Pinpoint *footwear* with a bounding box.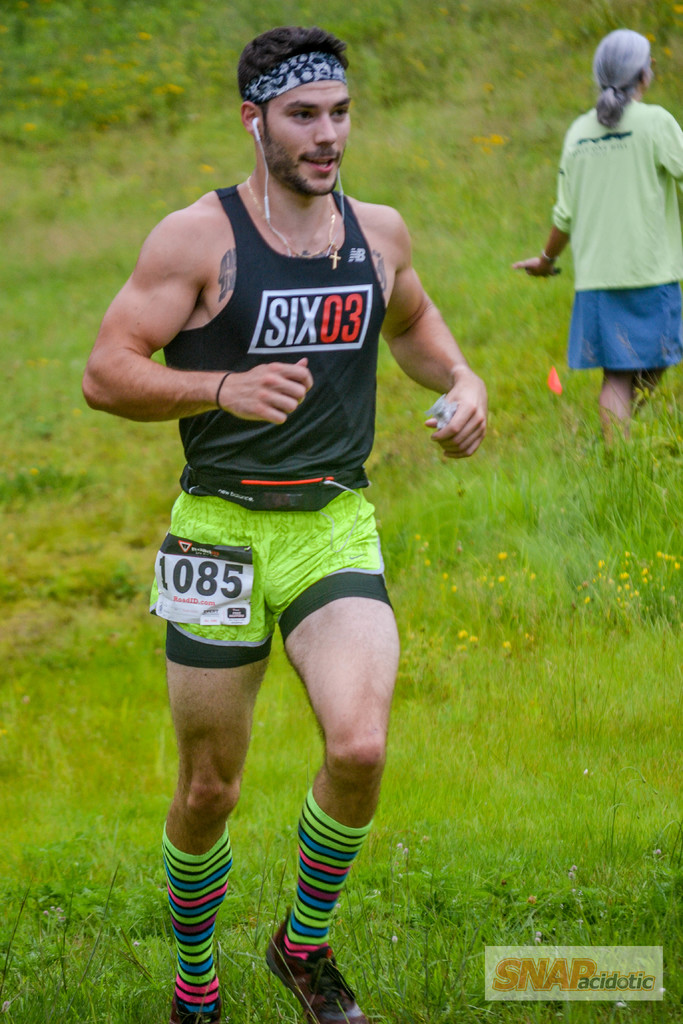
Rect(265, 924, 365, 1023).
